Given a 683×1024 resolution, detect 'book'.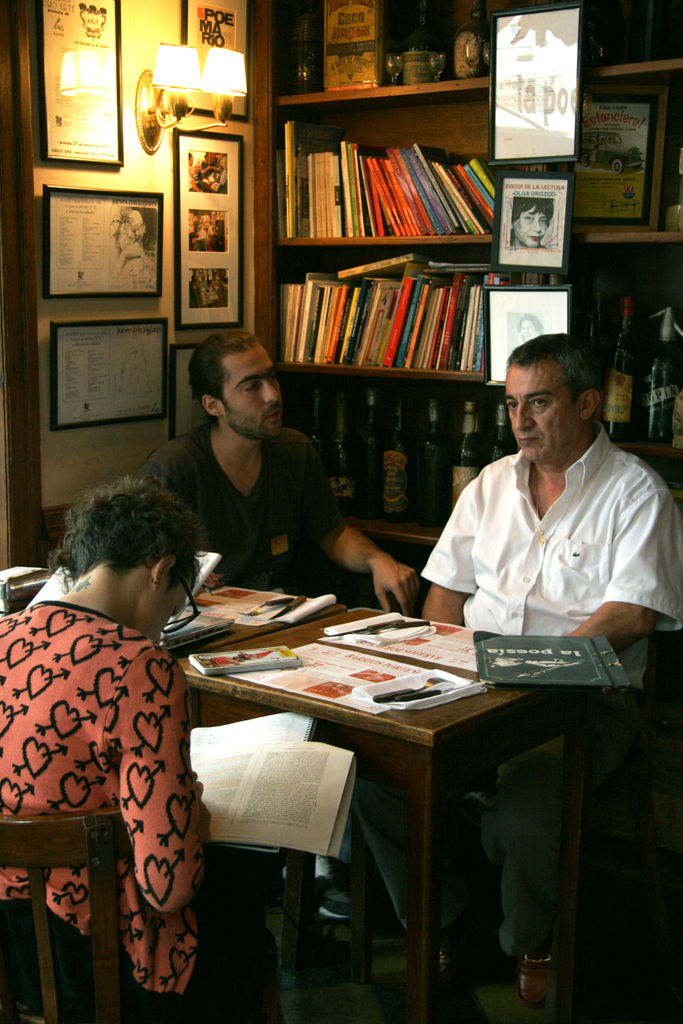
pyautogui.locateOnScreen(189, 645, 299, 681).
